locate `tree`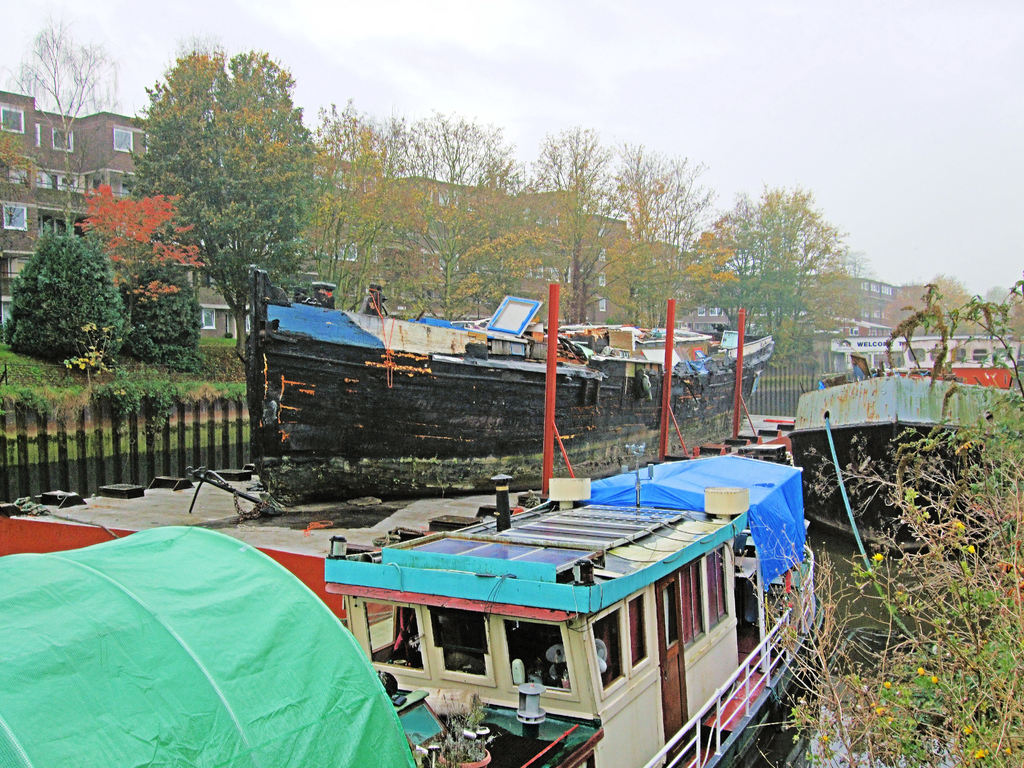
[751, 284, 1023, 767]
